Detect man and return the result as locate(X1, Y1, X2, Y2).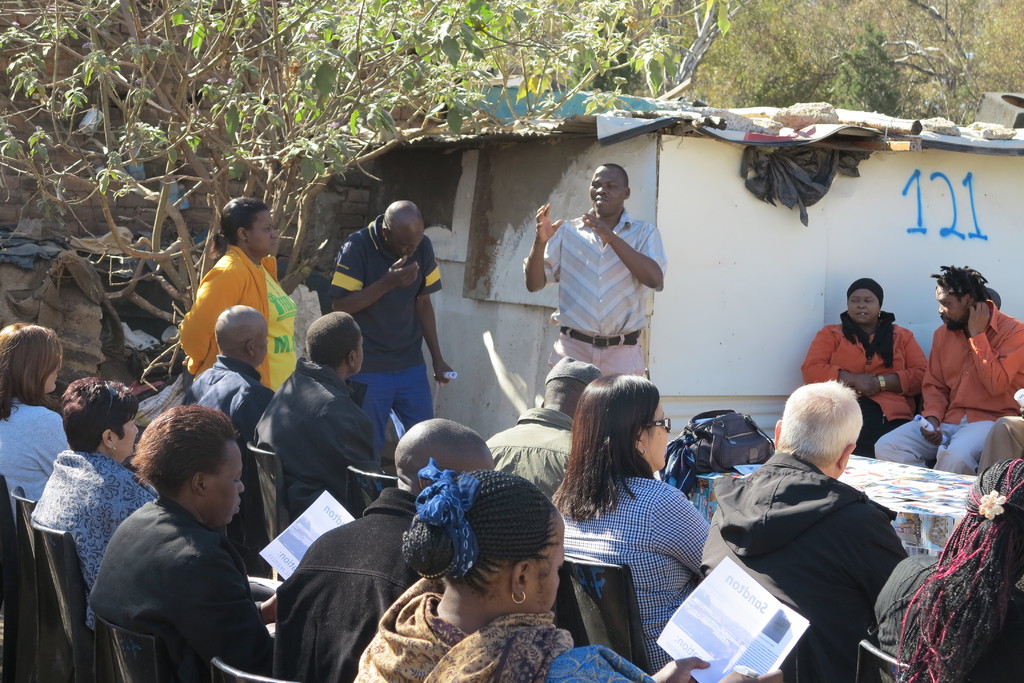
locate(485, 355, 604, 499).
